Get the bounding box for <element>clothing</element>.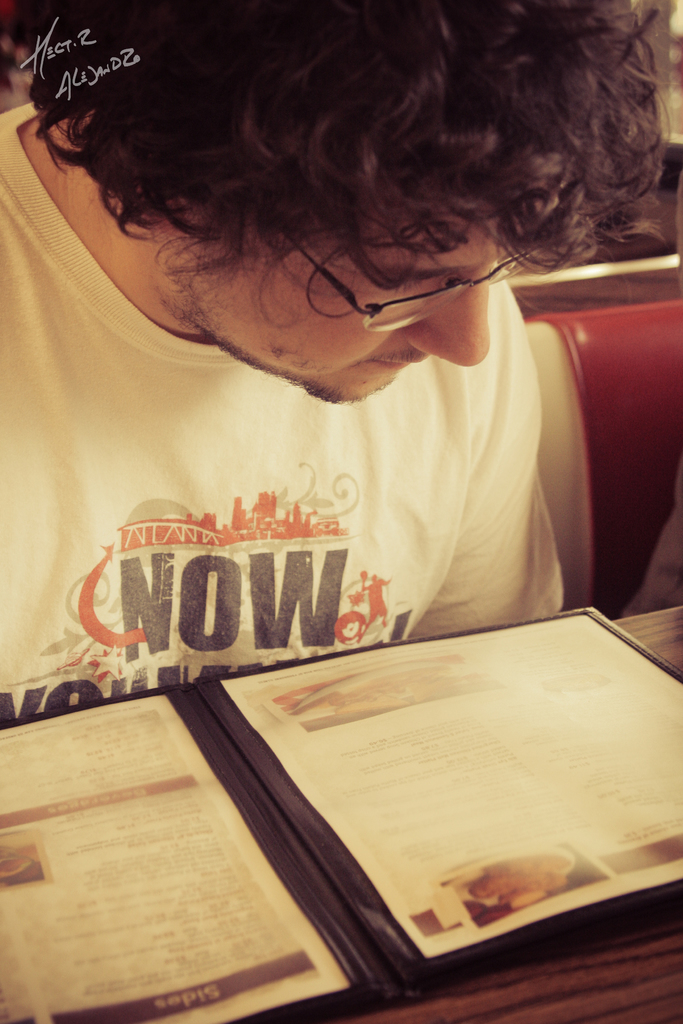
BBox(0, 100, 673, 759).
